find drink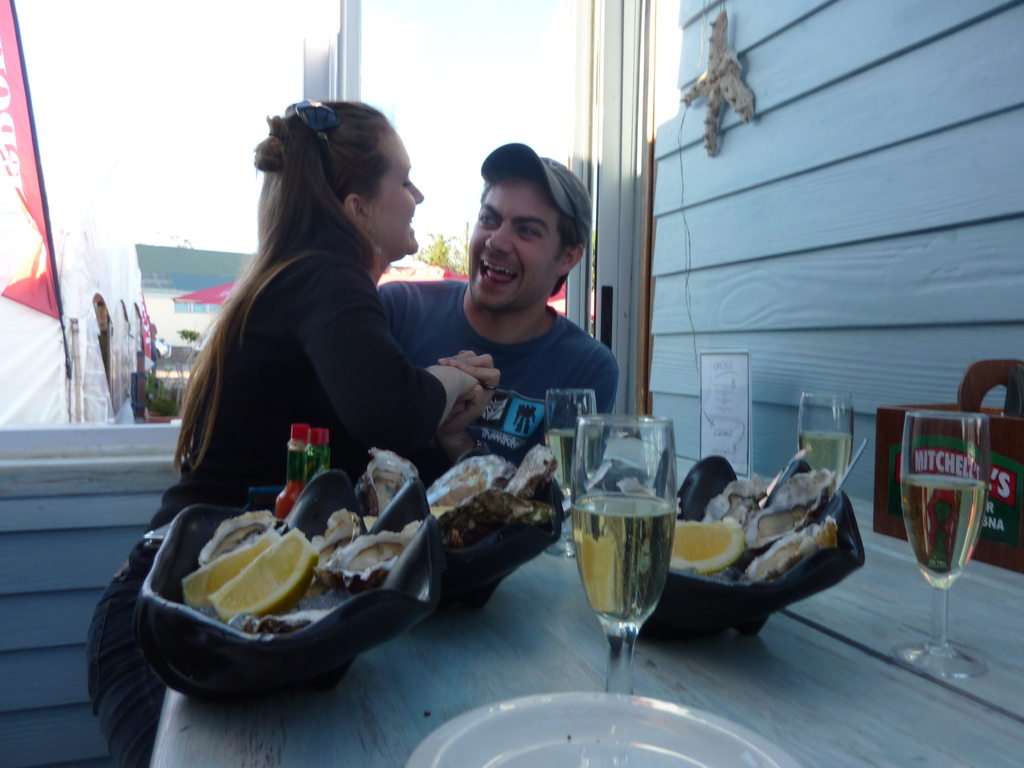
bbox=(274, 423, 311, 522)
